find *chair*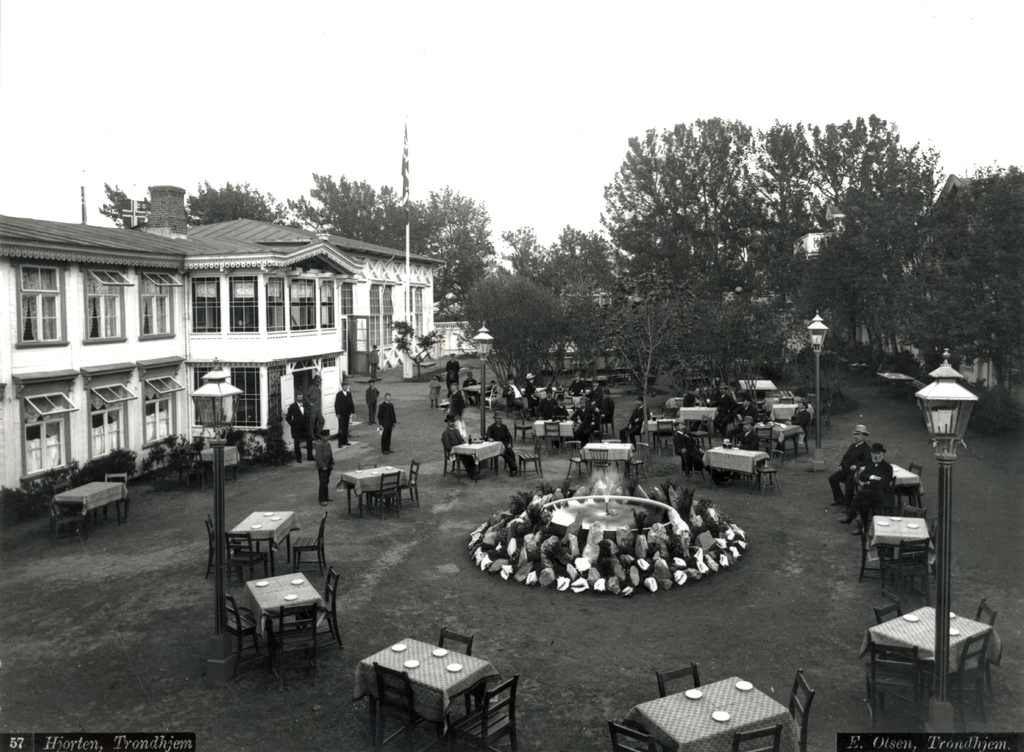
x1=224 y1=528 x2=268 y2=593
